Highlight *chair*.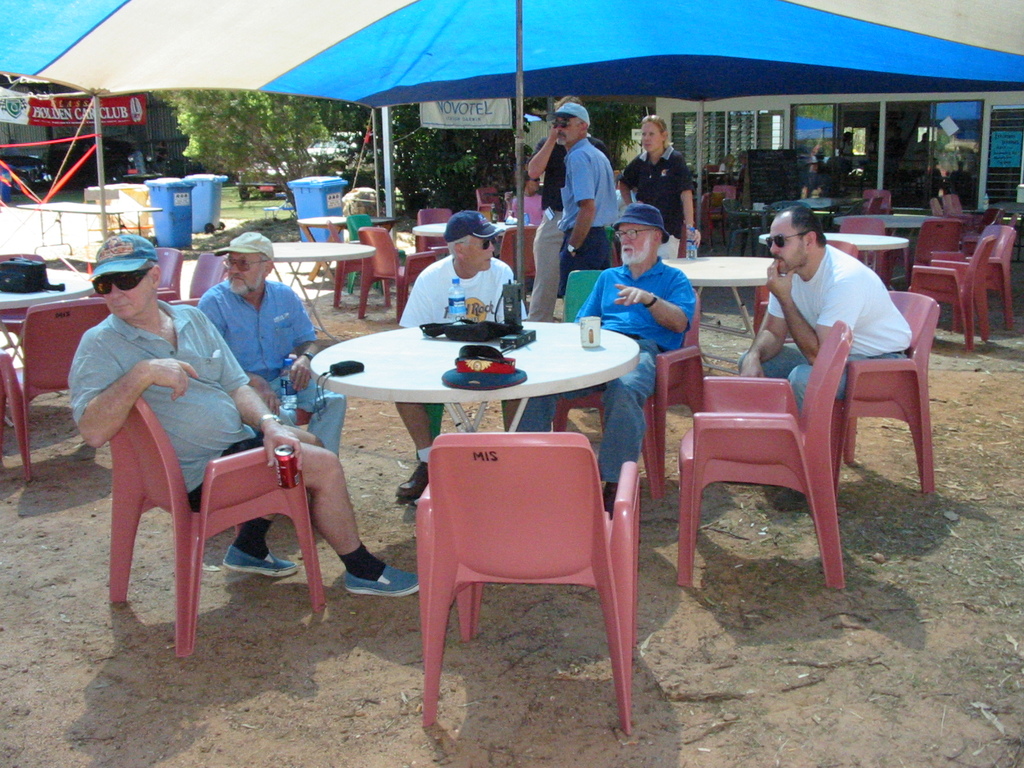
Highlighted region: box=[909, 217, 961, 263].
